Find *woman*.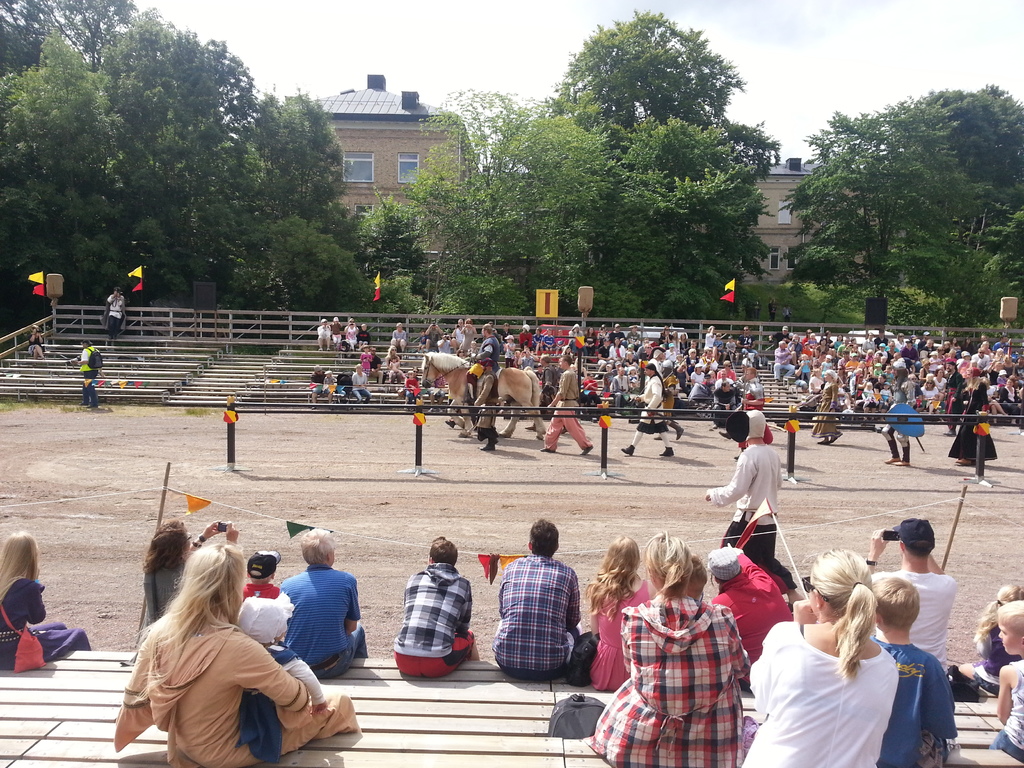
<region>586, 528, 768, 767</region>.
